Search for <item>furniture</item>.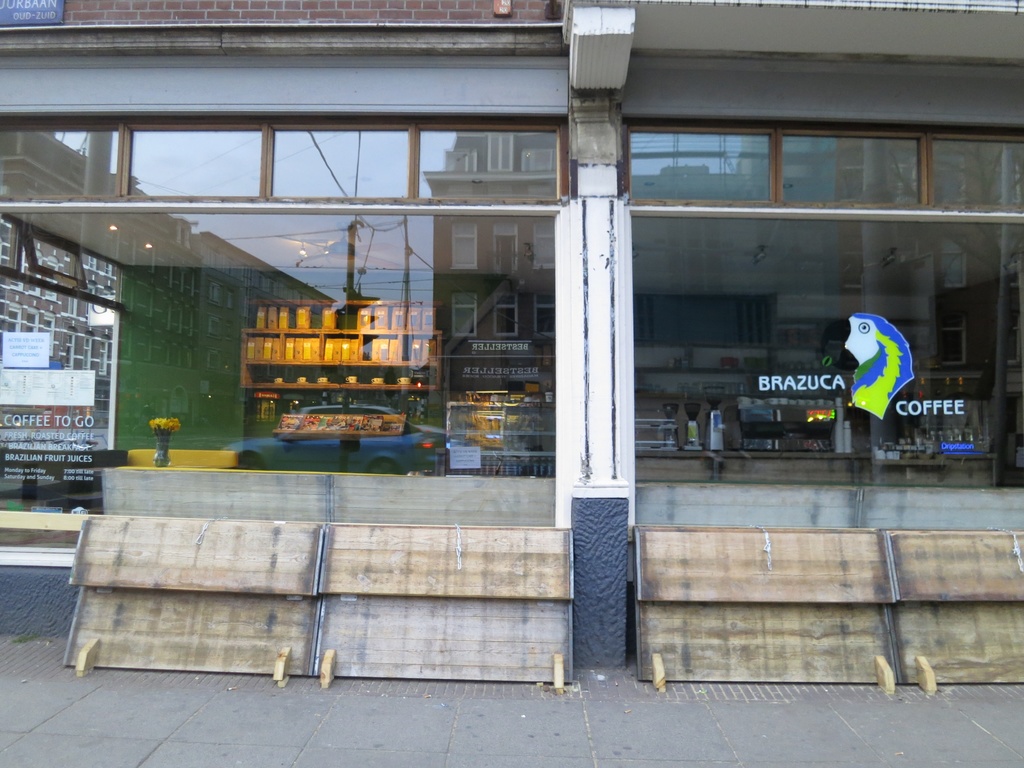
Found at bbox=(64, 514, 327, 688).
